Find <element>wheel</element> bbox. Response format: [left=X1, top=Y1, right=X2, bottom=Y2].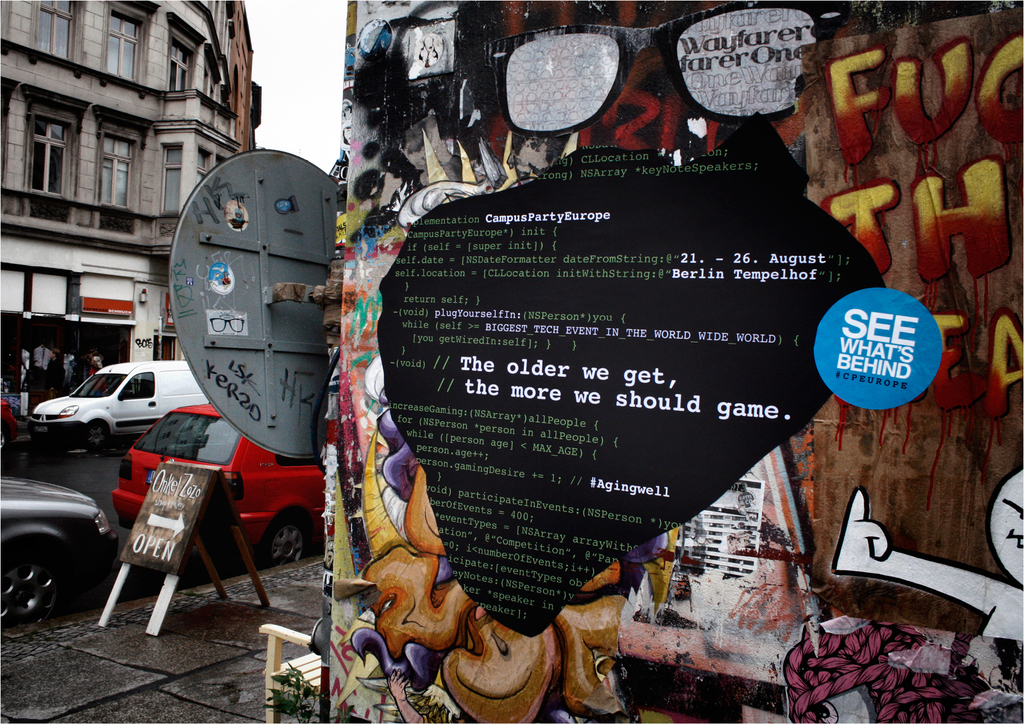
[left=10, top=544, right=75, bottom=632].
